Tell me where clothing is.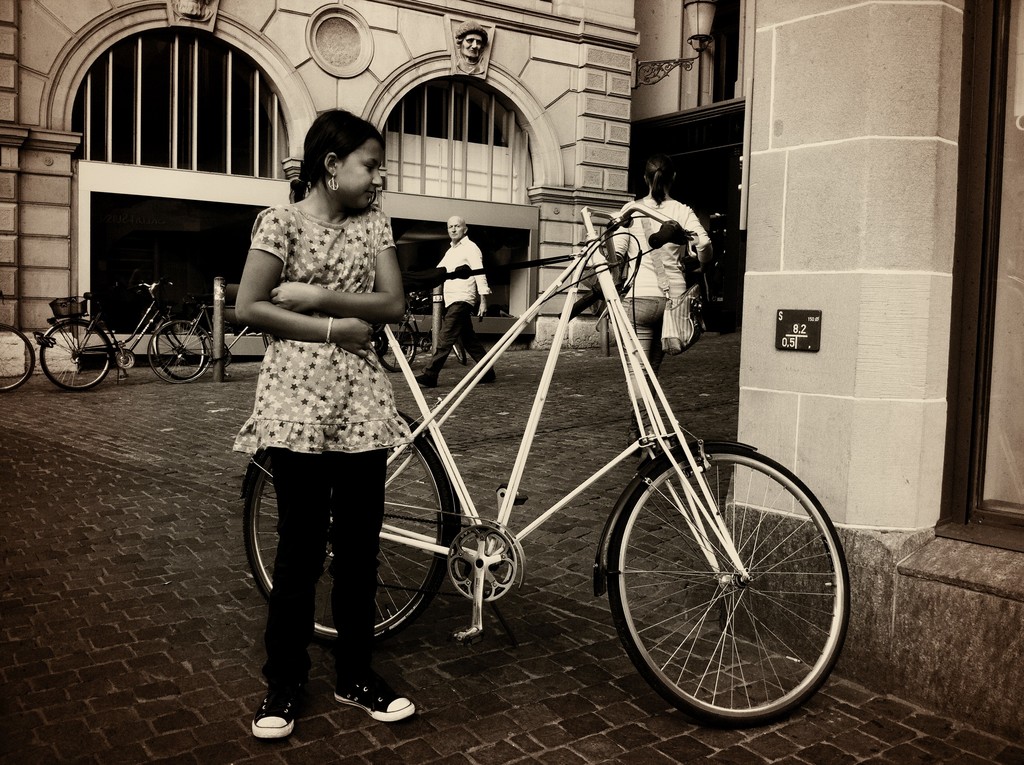
clothing is at 233 201 415 685.
